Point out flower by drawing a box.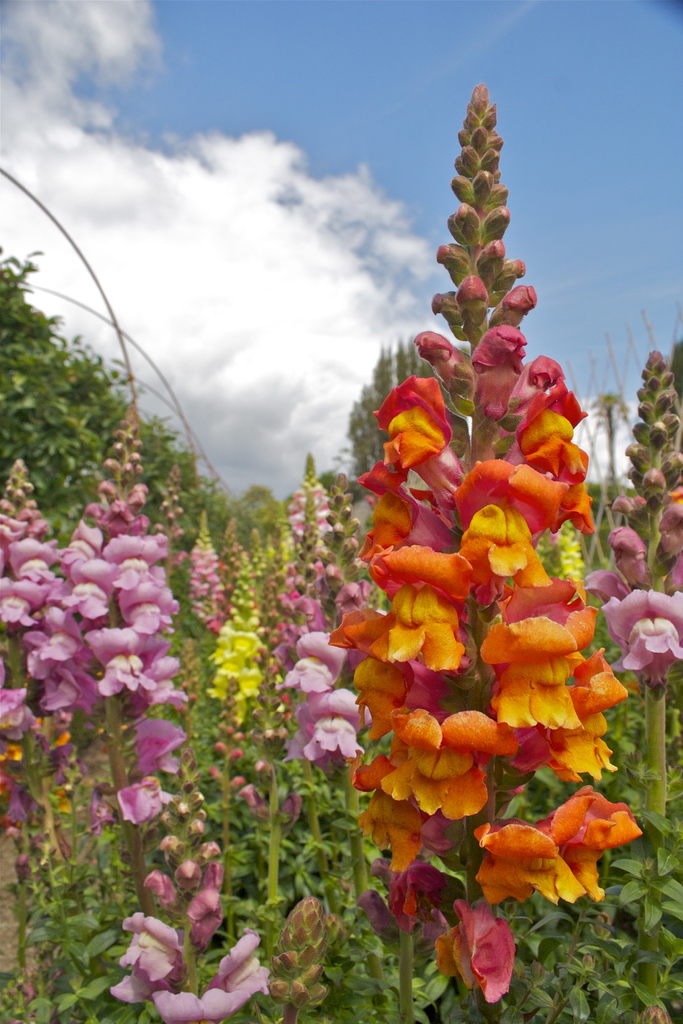
206 602 258 705.
